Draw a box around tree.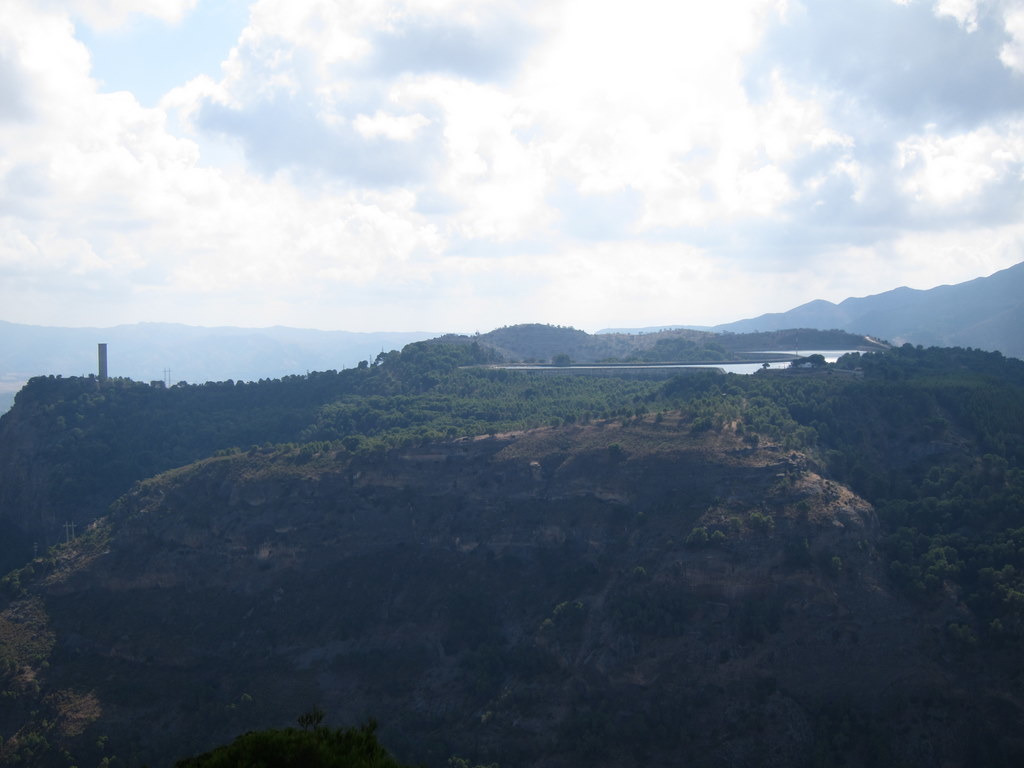
bbox=[553, 358, 572, 368].
